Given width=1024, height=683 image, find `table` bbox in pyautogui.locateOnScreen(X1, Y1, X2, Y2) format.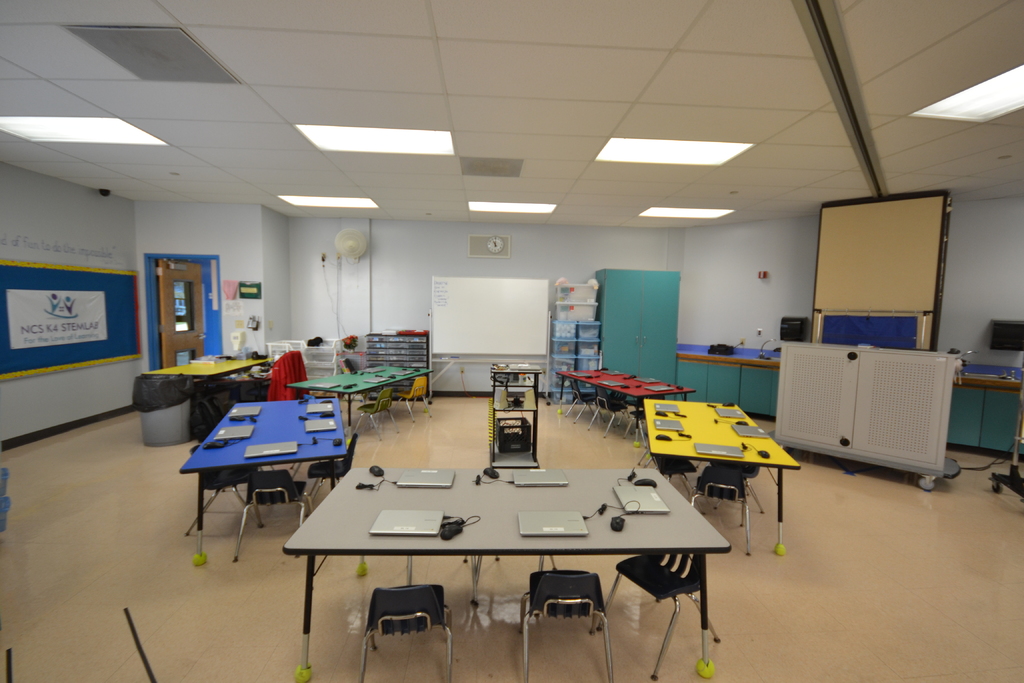
pyautogui.locateOnScreen(286, 363, 433, 432).
